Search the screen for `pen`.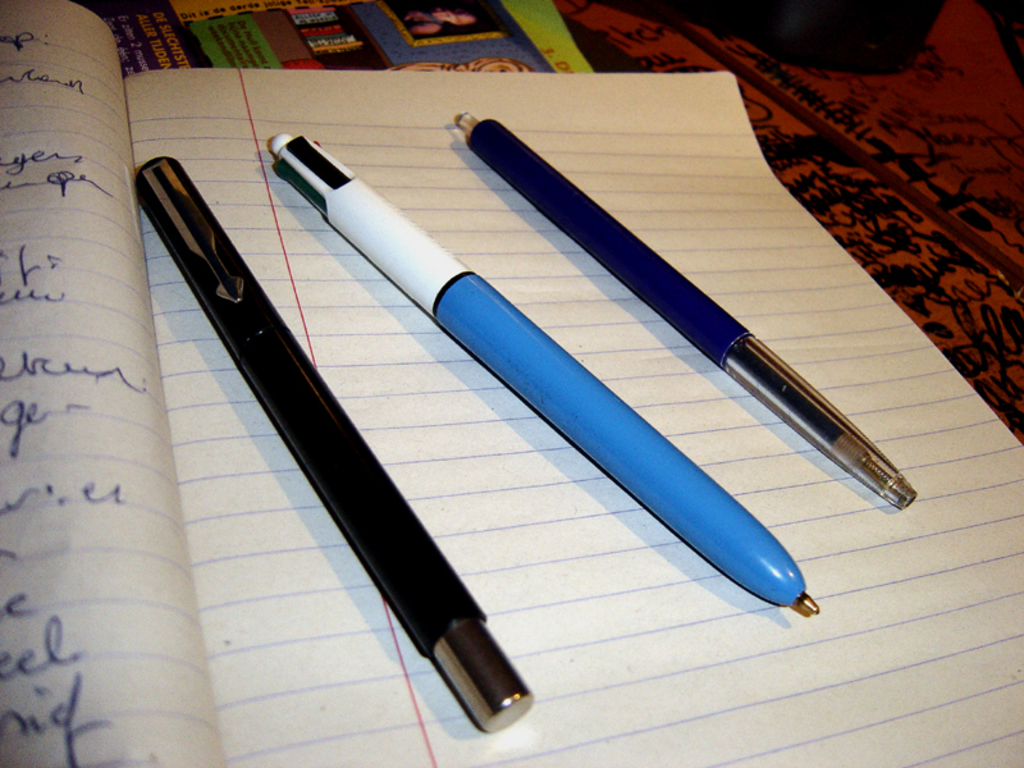
Found at box=[261, 132, 827, 614].
